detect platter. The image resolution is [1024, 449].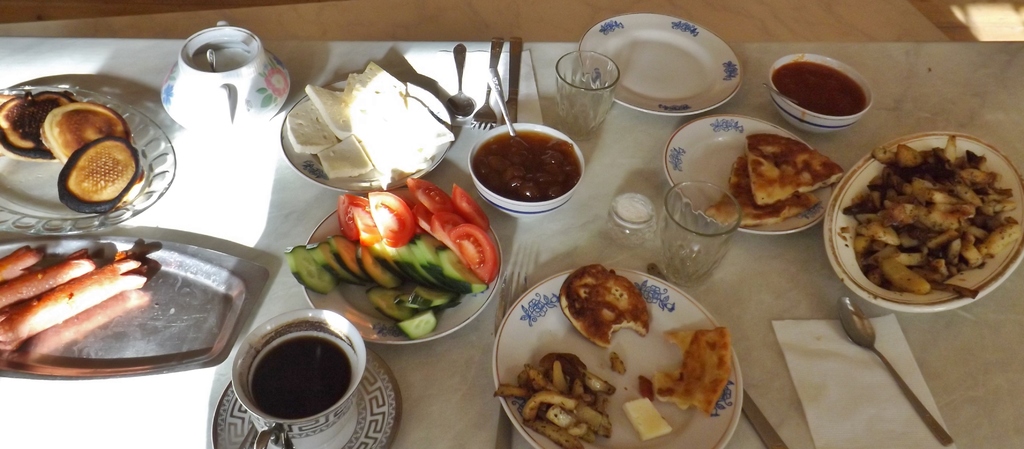
(x1=580, y1=12, x2=740, y2=118).
